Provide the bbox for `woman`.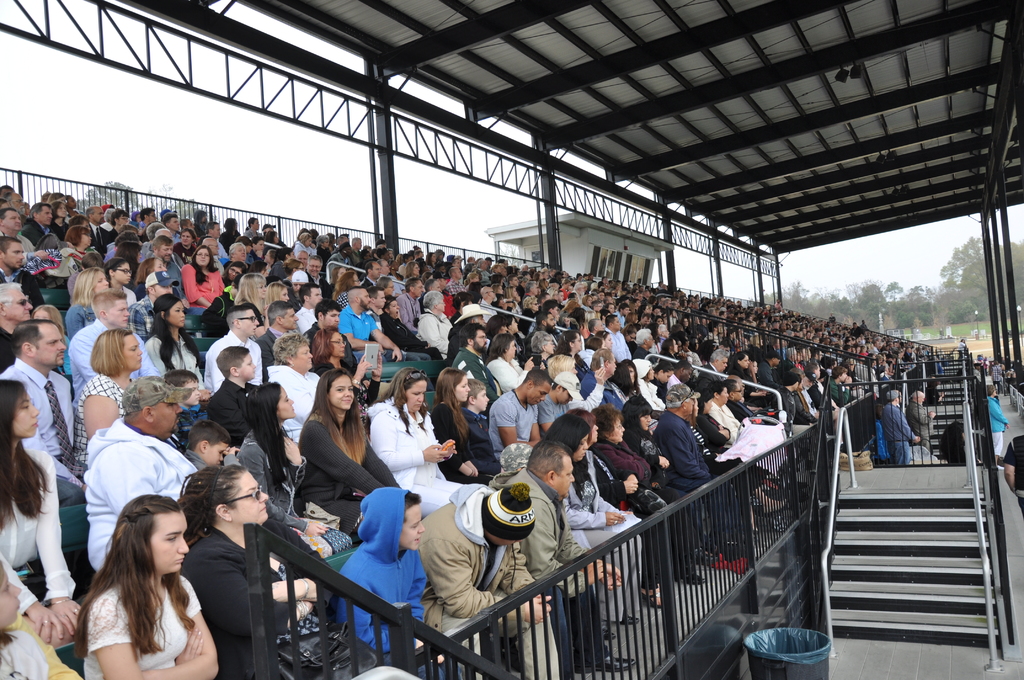
select_region(982, 382, 1012, 467).
